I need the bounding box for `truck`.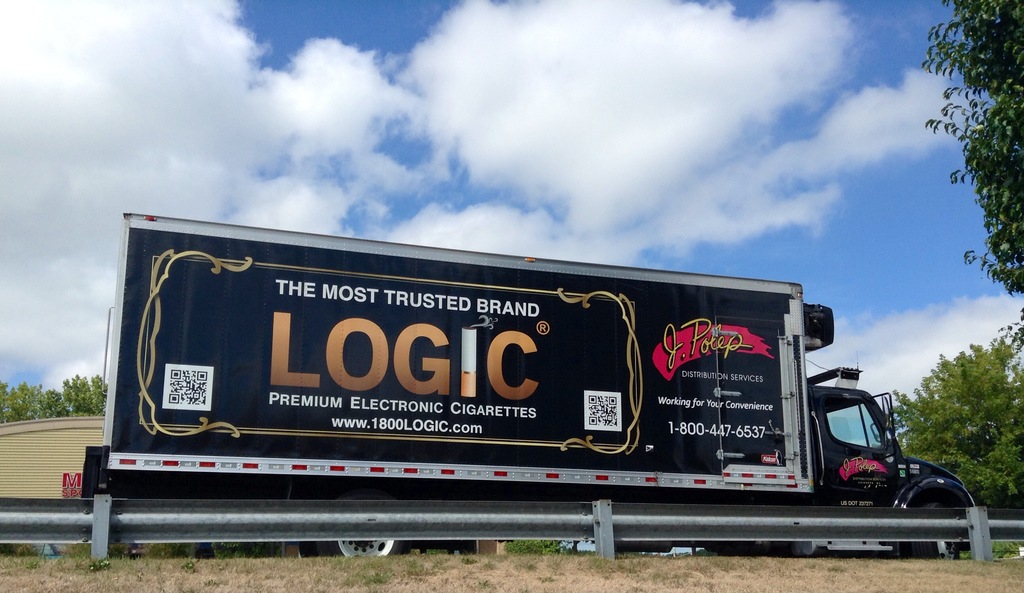
Here it is: (left=39, top=223, right=979, bottom=576).
